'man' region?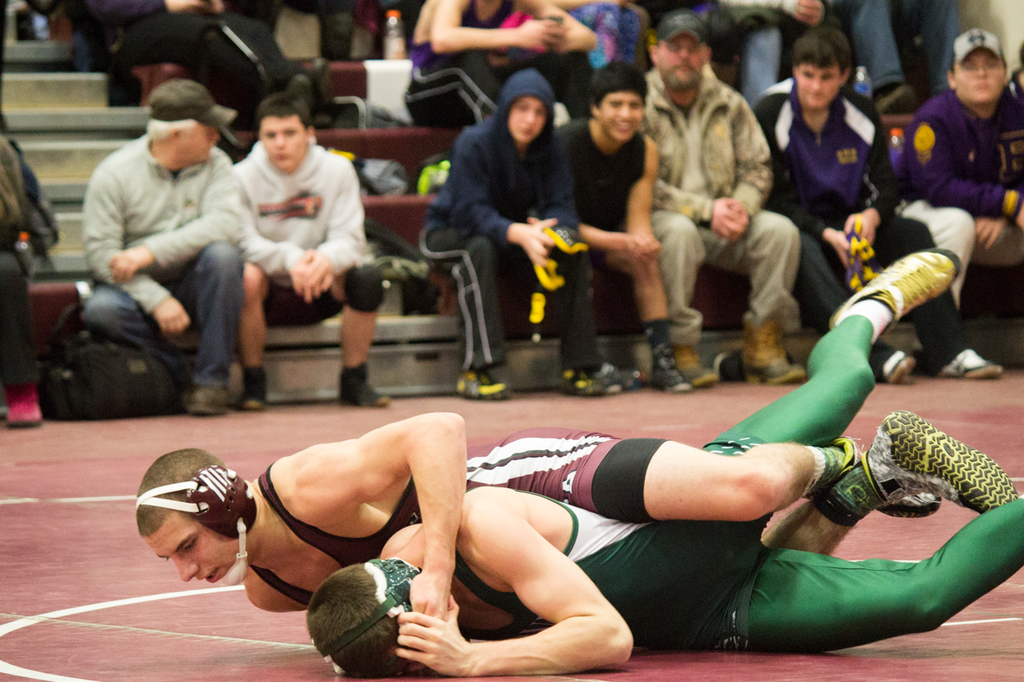
left=307, top=246, right=1023, bottom=681
